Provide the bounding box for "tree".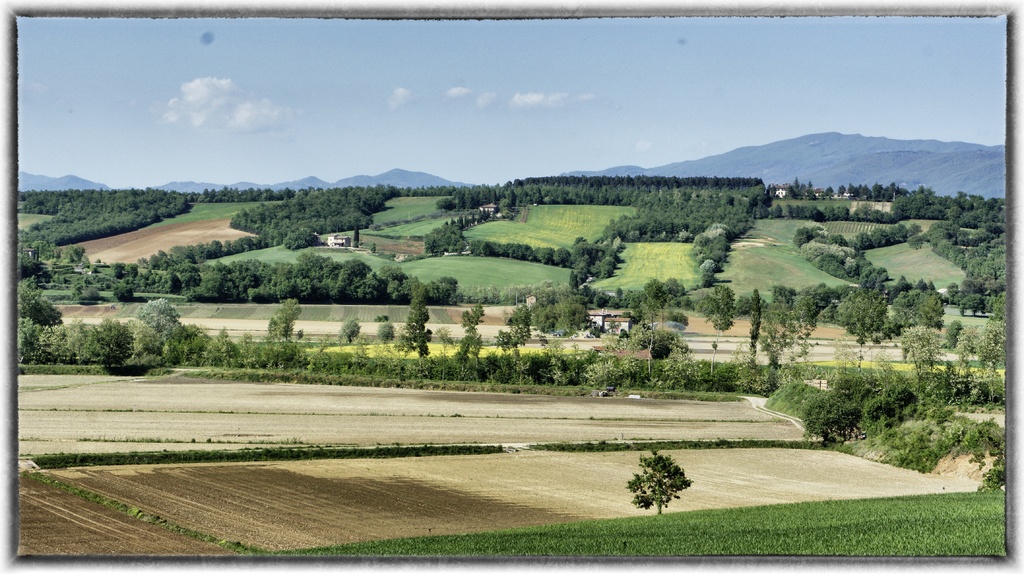
835:287:893:381.
